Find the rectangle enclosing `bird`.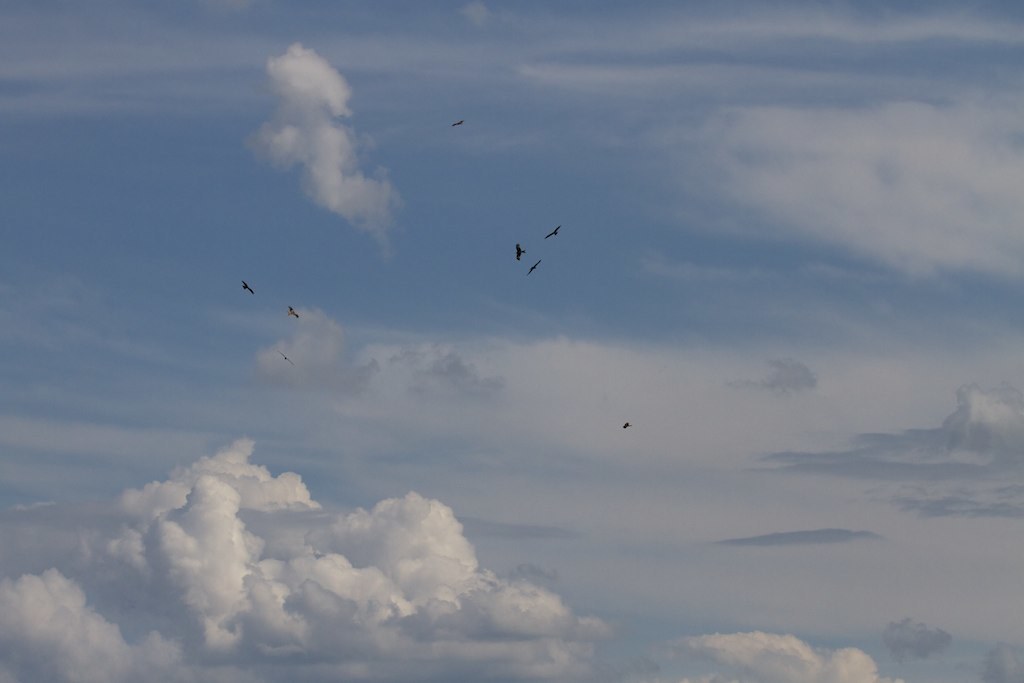
{"left": 277, "top": 352, "right": 300, "bottom": 365}.
